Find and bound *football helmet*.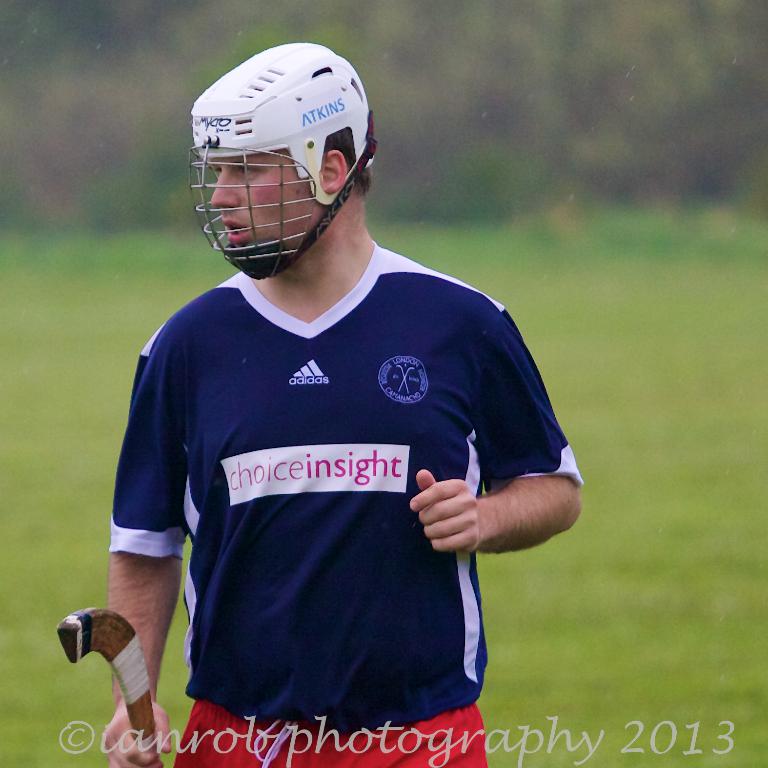
Bound: x1=191, y1=54, x2=366, y2=296.
